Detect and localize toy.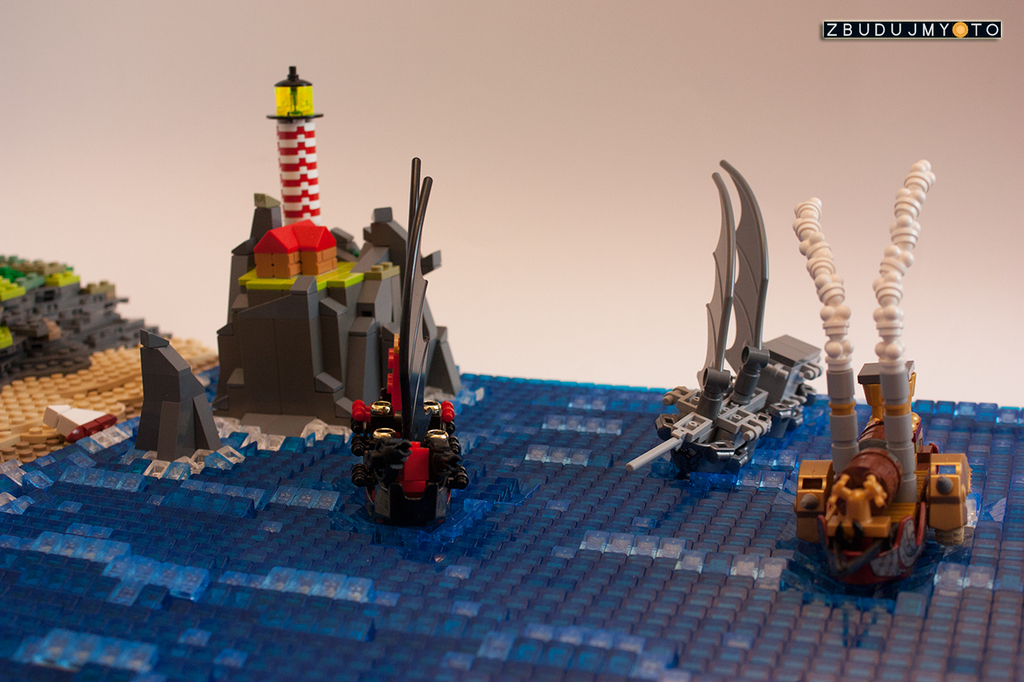
Localized at x1=625, y1=162, x2=820, y2=498.
